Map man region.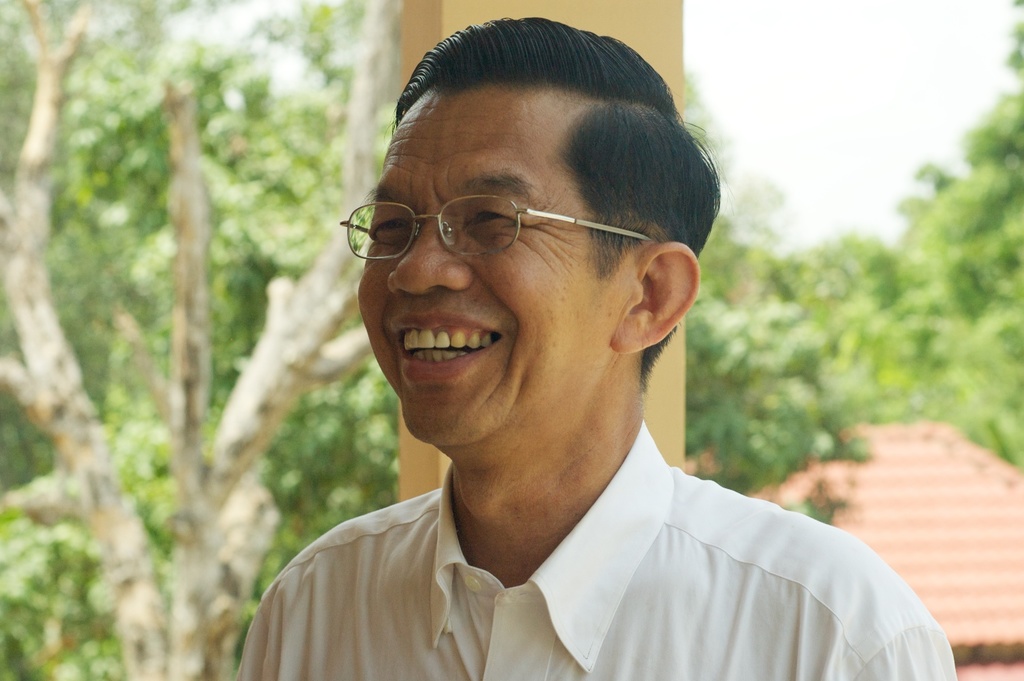
Mapped to box=[202, 11, 955, 677].
